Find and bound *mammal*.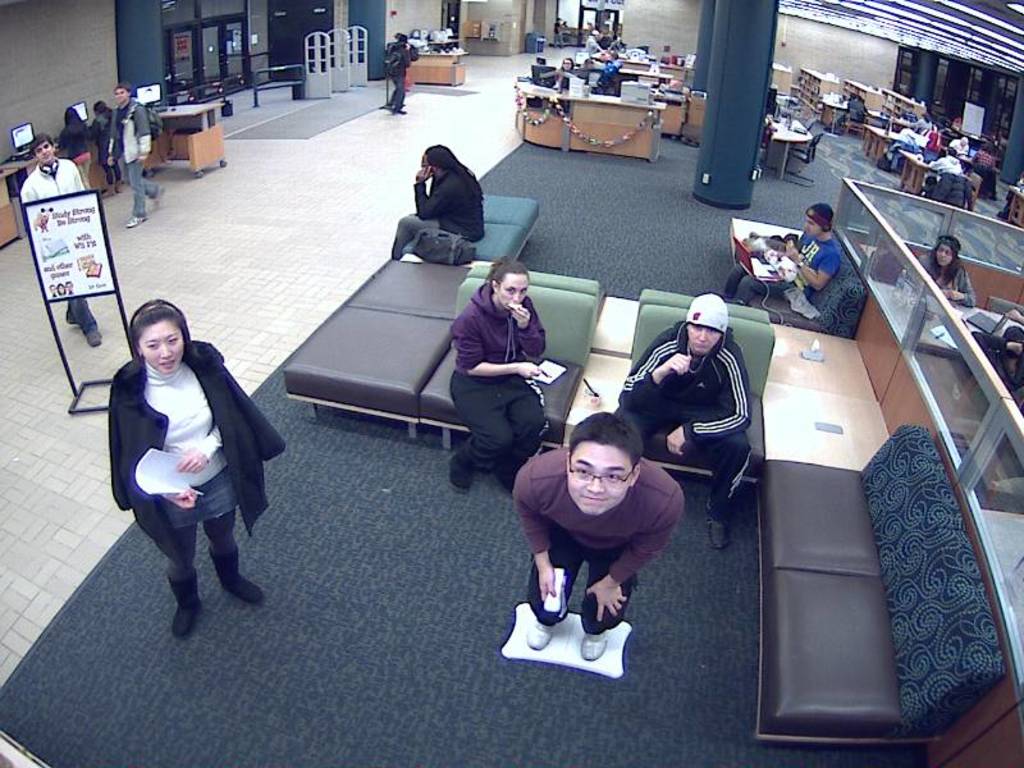
Bound: {"left": 513, "top": 417, "right": 686, "bottom": 659}.
